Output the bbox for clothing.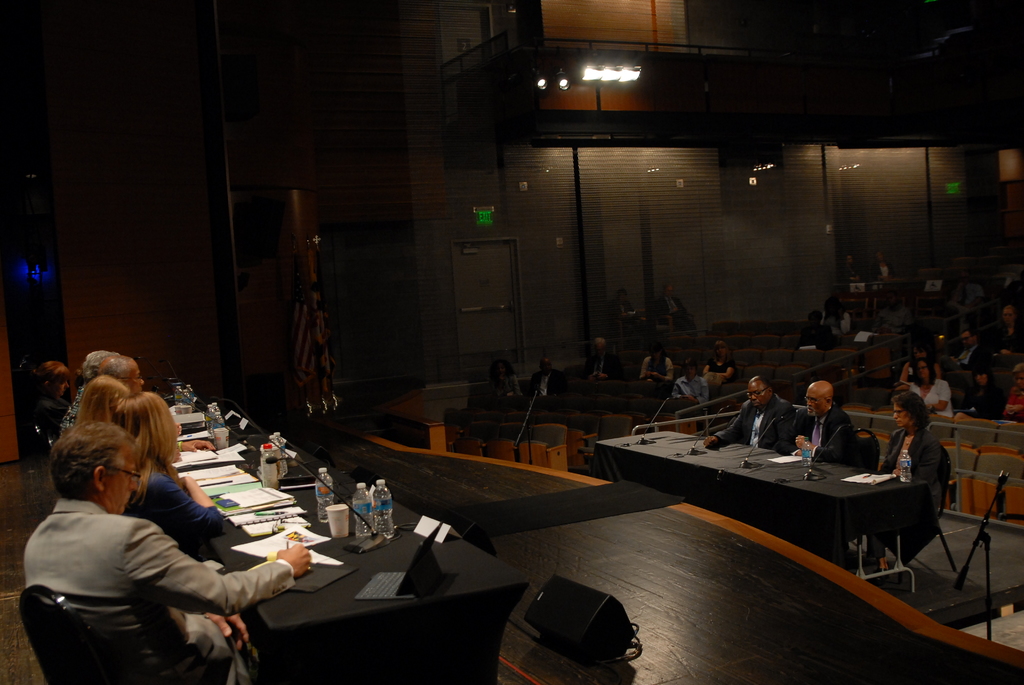
<bbox>532, 372, 561, 397</bbox>.
